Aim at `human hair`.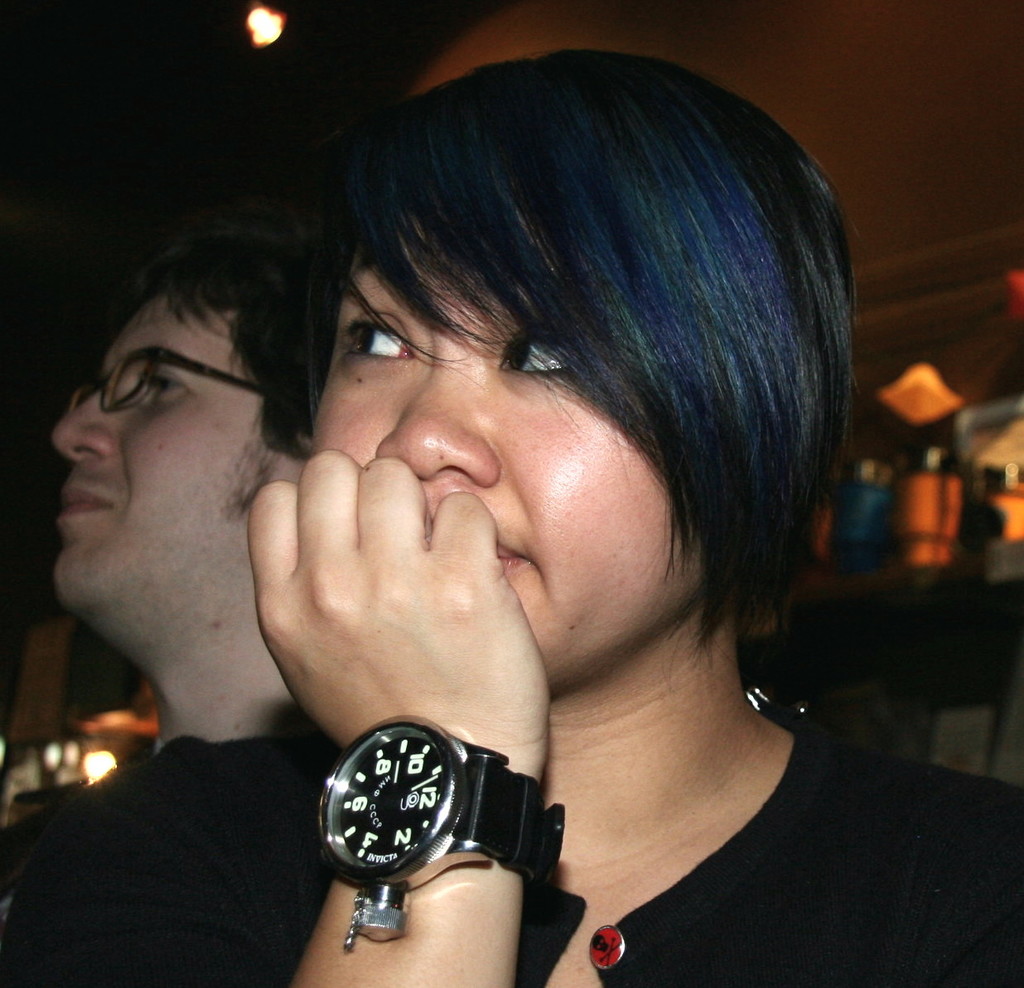
Aimed at {"x1": 263, "y1": 20, "x2": 834, "y2": 739}.
